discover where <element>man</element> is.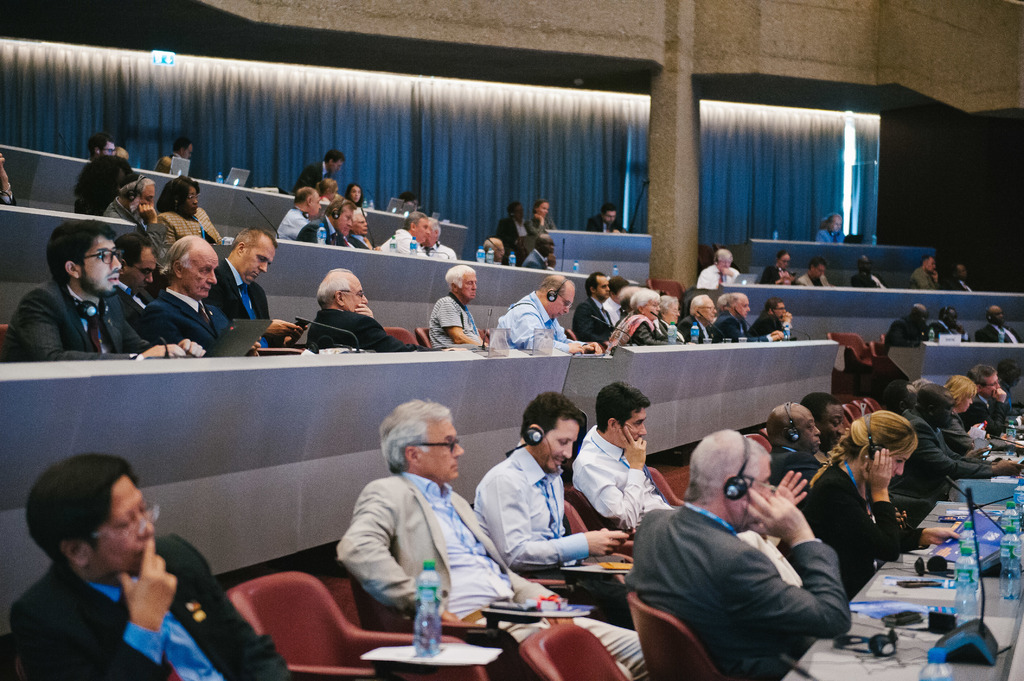
Discovered at [700, 244, 744, 289].
